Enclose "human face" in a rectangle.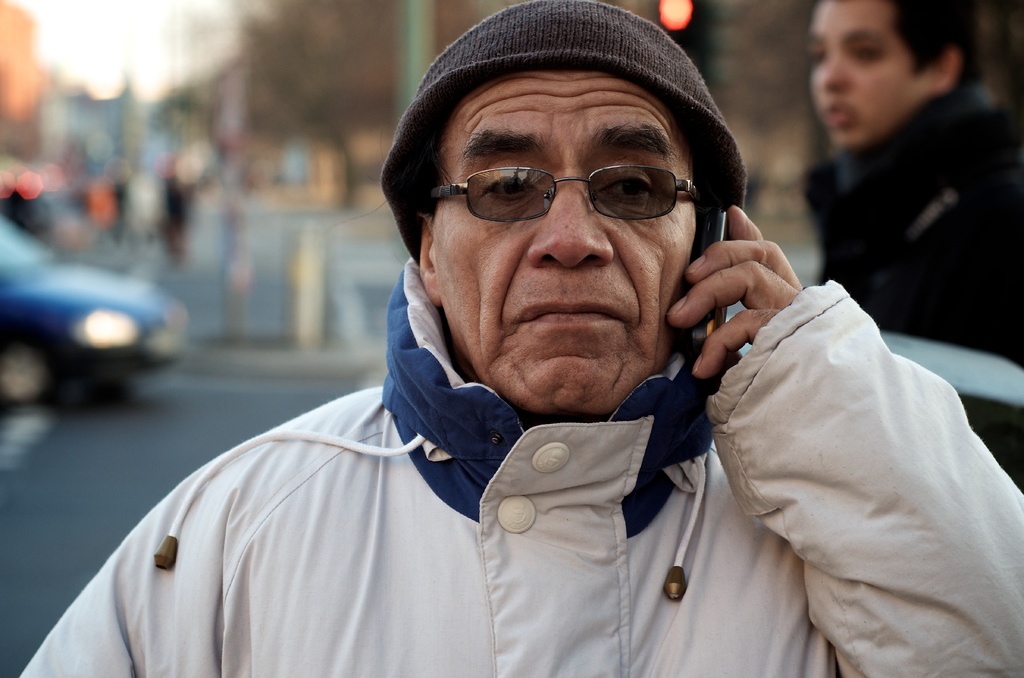
bbox=(806, 0, 936, 149).
